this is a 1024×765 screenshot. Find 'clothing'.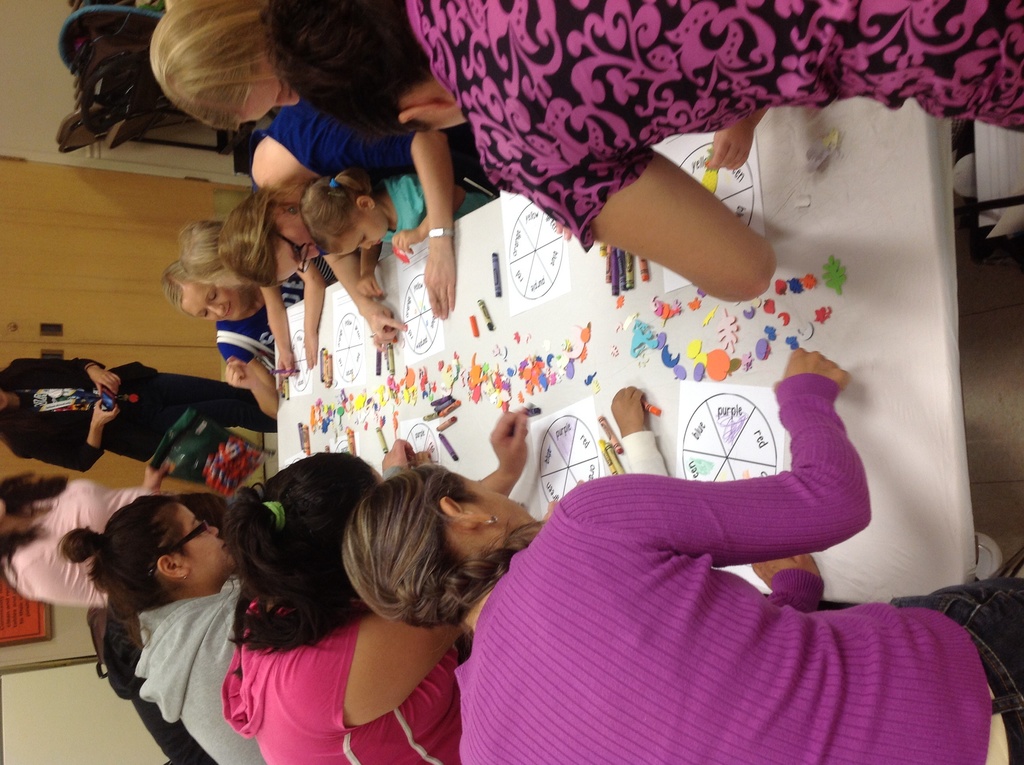
Bounding box: left=410, top=0, right=1023, bottom=256.
